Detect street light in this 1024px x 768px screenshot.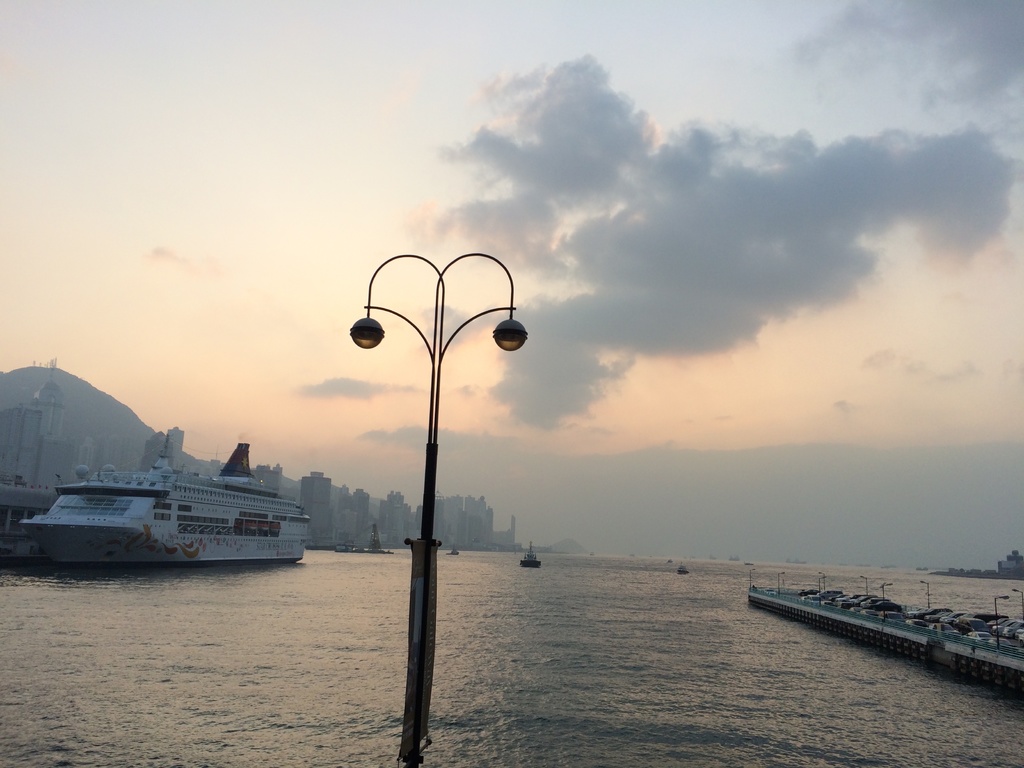
Detection: bbox=(914, 579, 931, 609).
